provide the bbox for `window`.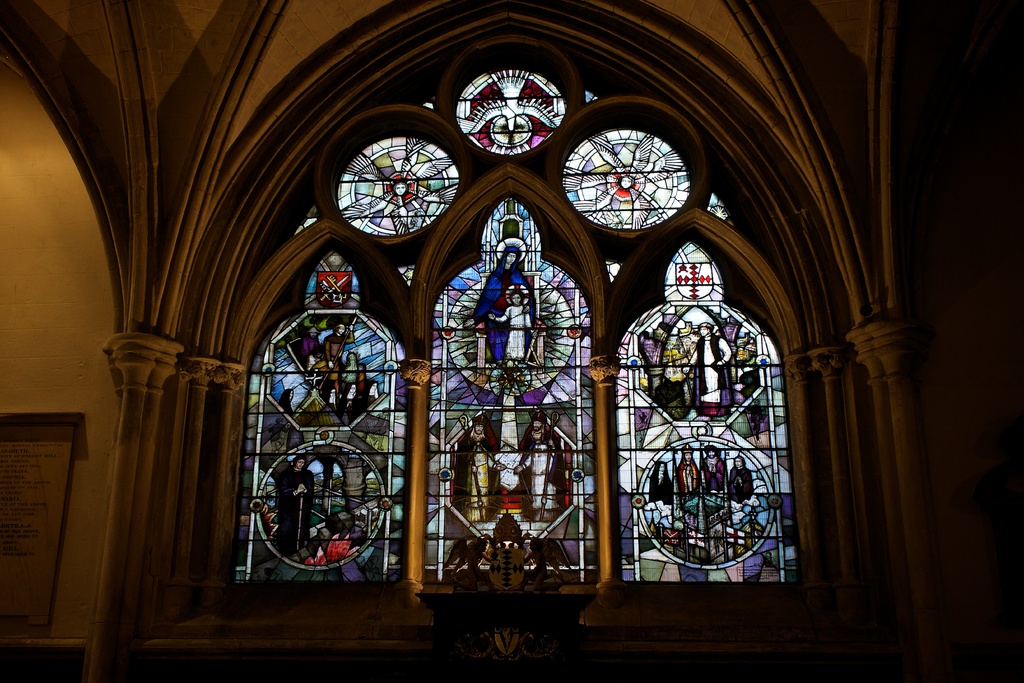
211 220 409 581.
